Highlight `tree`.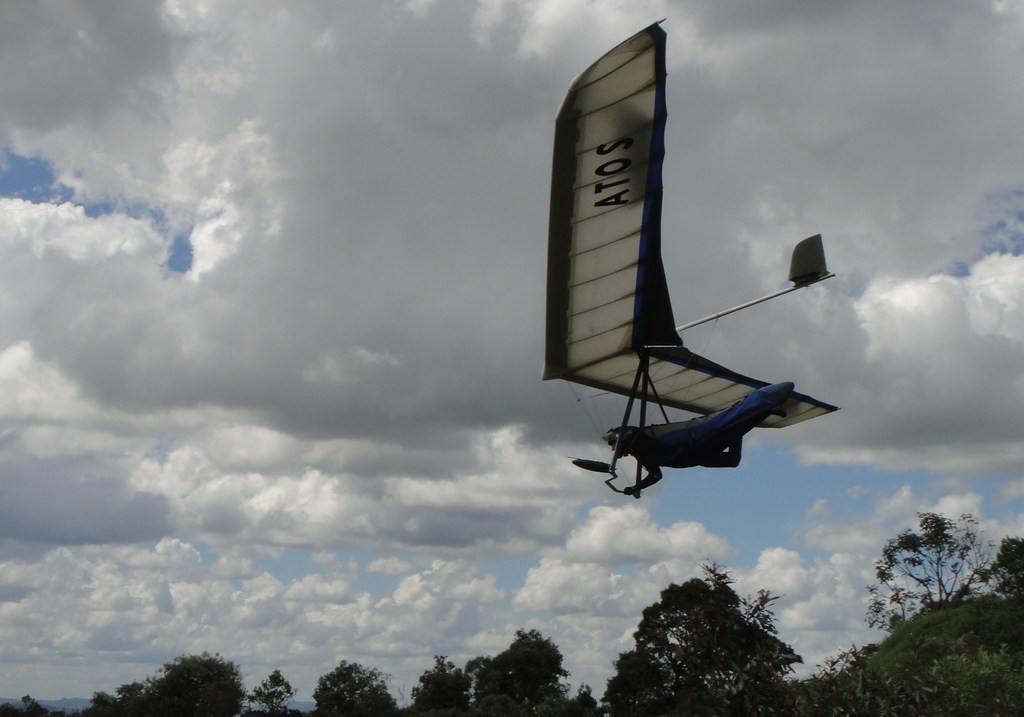
Highlighted region: [600, 557, 800, 713].
